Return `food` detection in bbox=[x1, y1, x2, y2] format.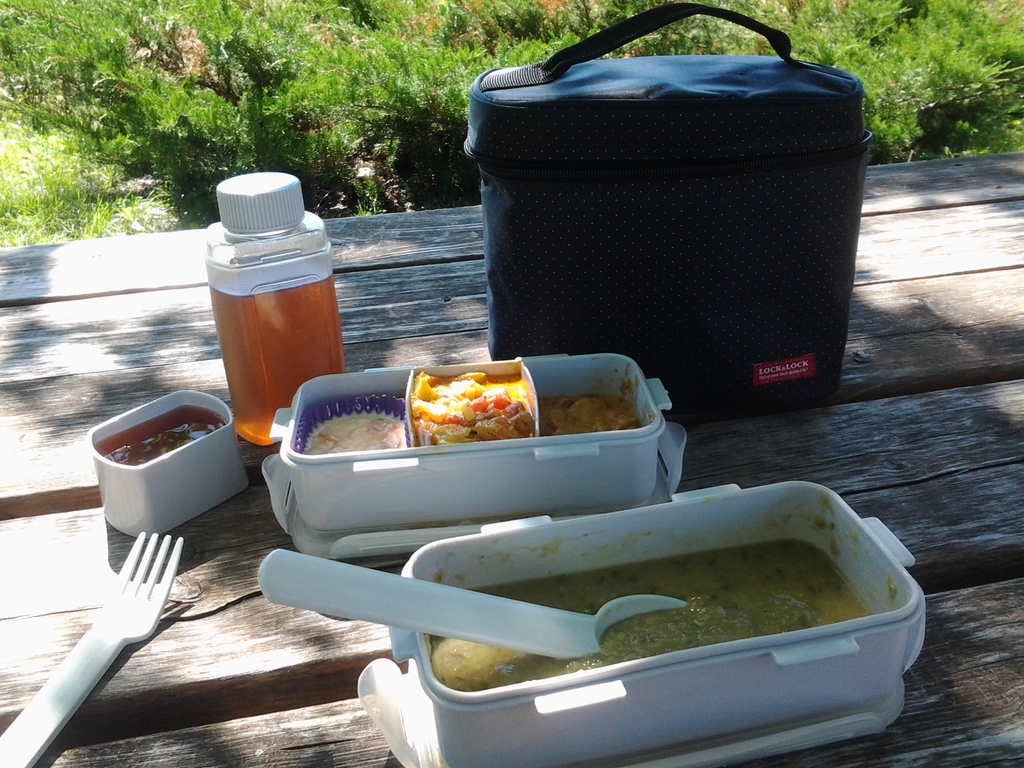
bbox=[305, 409, 405, 452].
